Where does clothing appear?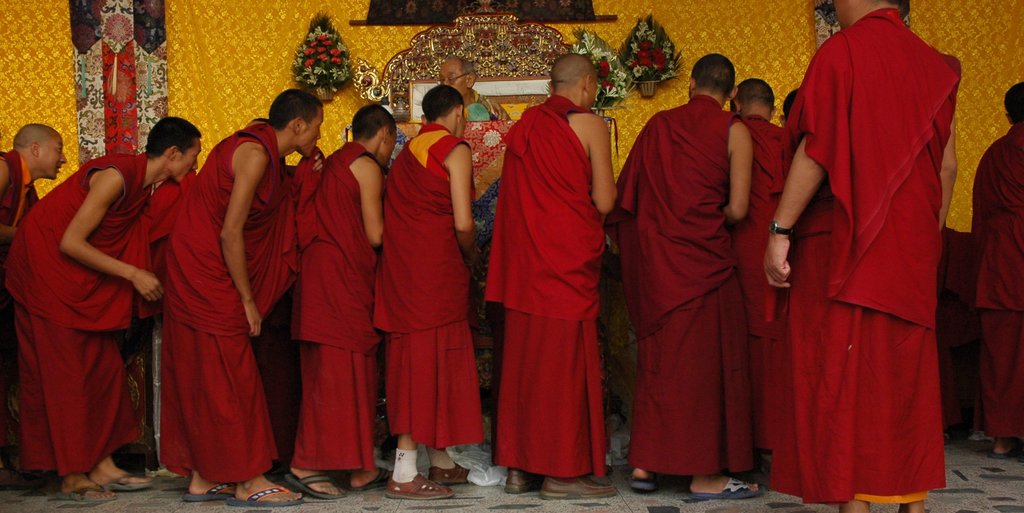
Appears at 0,142,148,481.
